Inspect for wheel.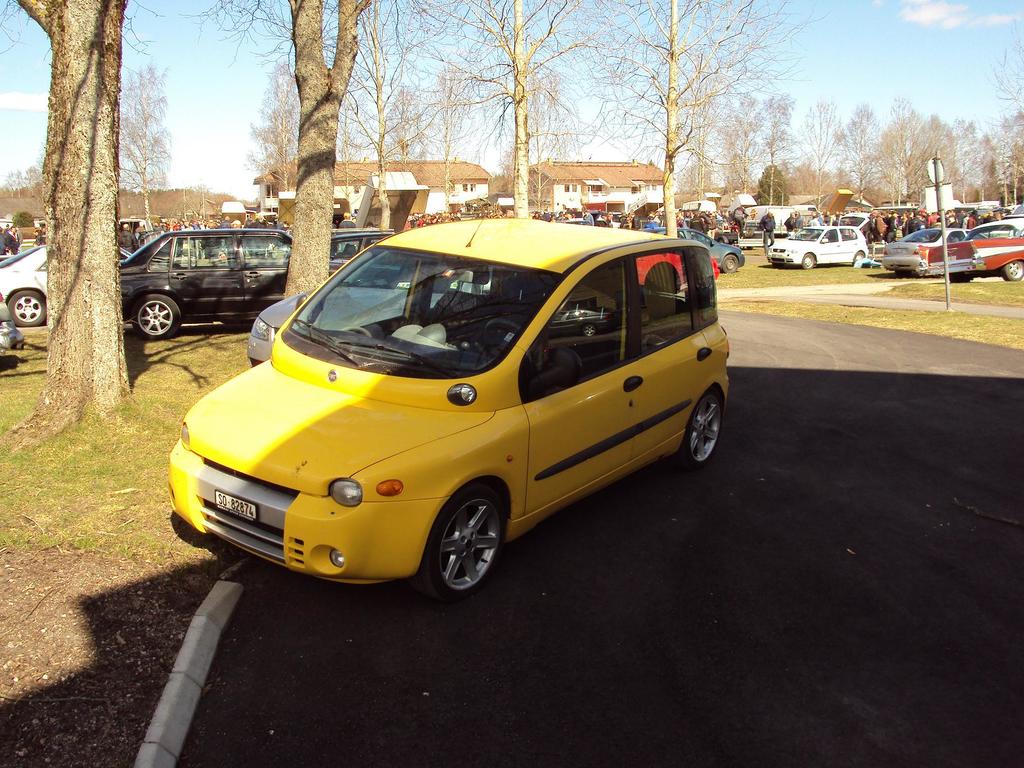
Inspection: (x1=722, y1=248, x2=739, y2=271).
